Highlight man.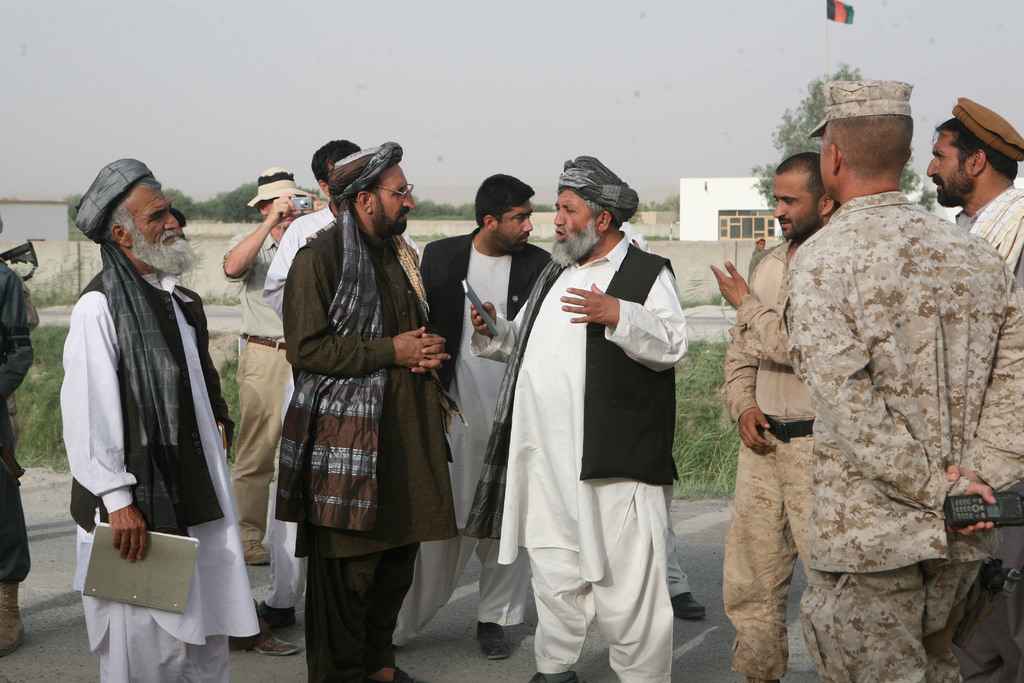
Highlighted region: region(924, 88, 1023, 287).
